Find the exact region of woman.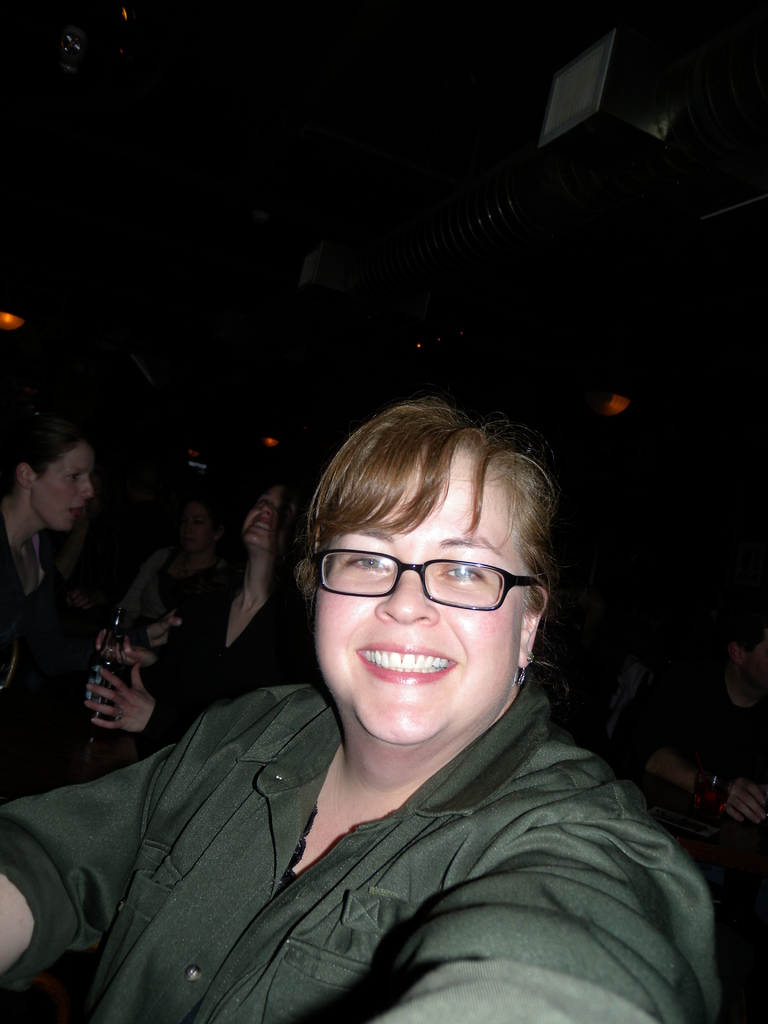
Exact region: 132,496,244,648.
